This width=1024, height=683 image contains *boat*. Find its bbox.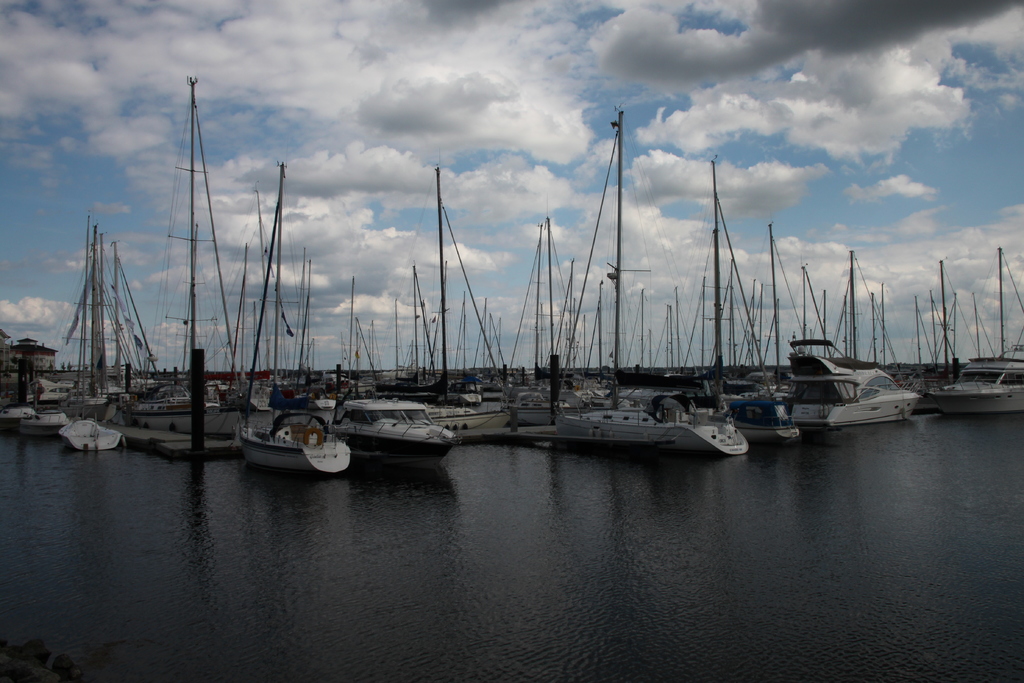
<region>20, 411, 74, 439</region>.
